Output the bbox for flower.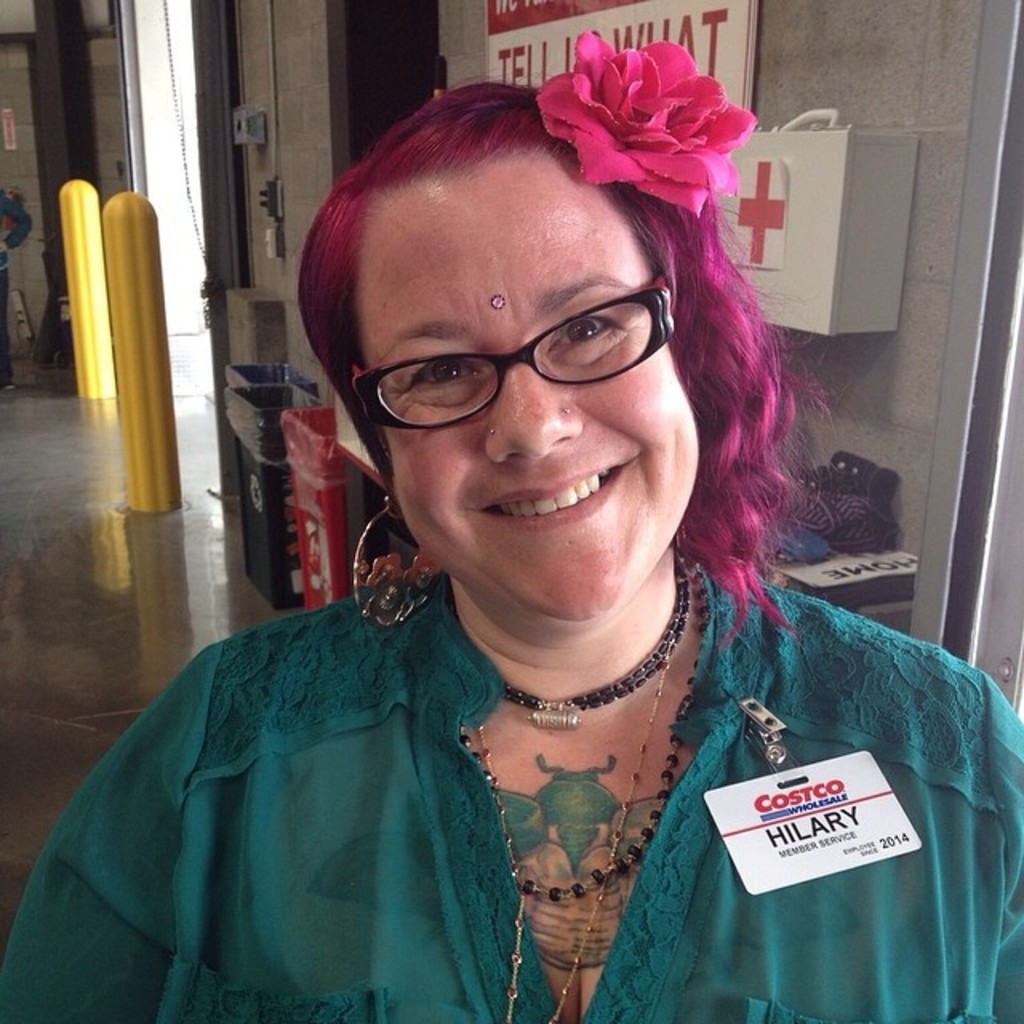
(left=539, top=38, right=749, bottom=222).
